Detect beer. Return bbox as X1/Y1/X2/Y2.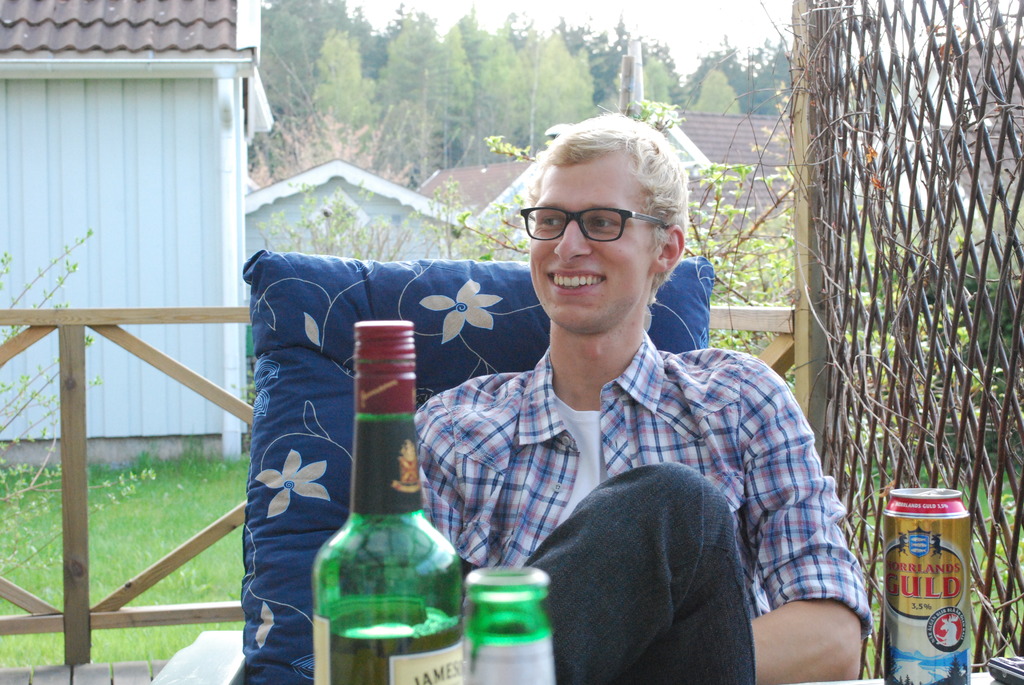
463/570/551/684.
